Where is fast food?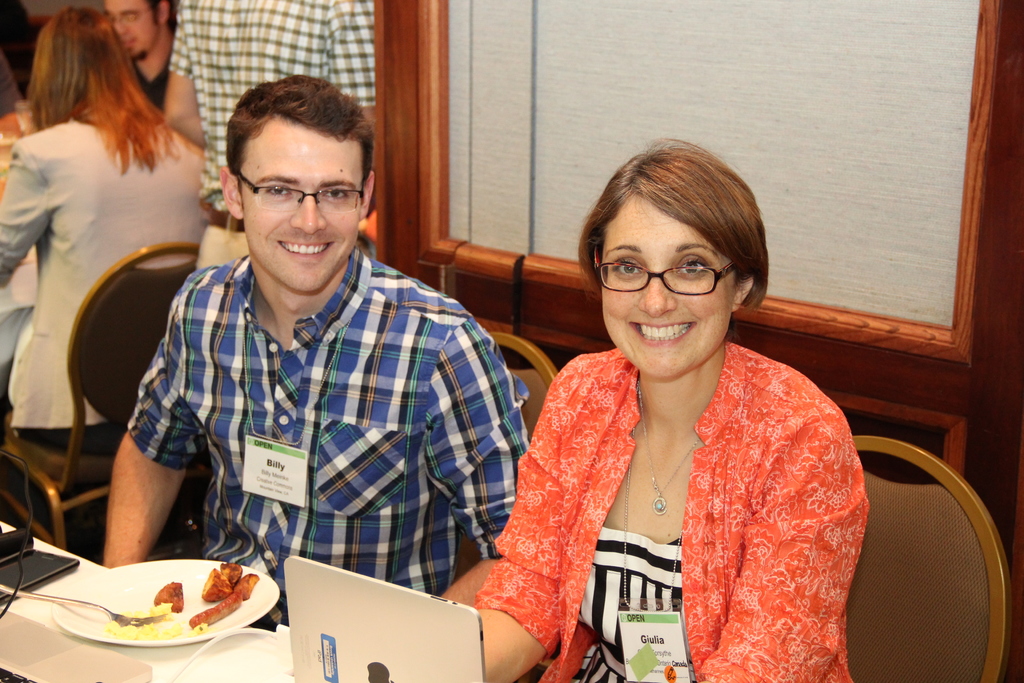
199,569,223,598.
